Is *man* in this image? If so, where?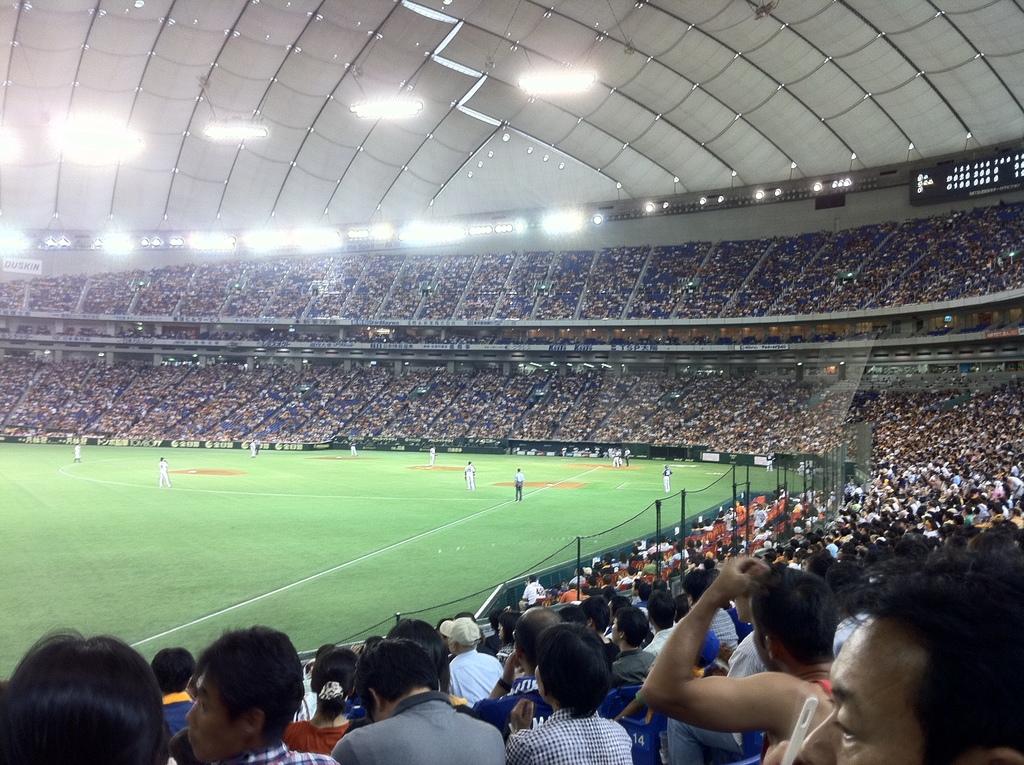
Yes, at rect(763, 449, 774, 474).
